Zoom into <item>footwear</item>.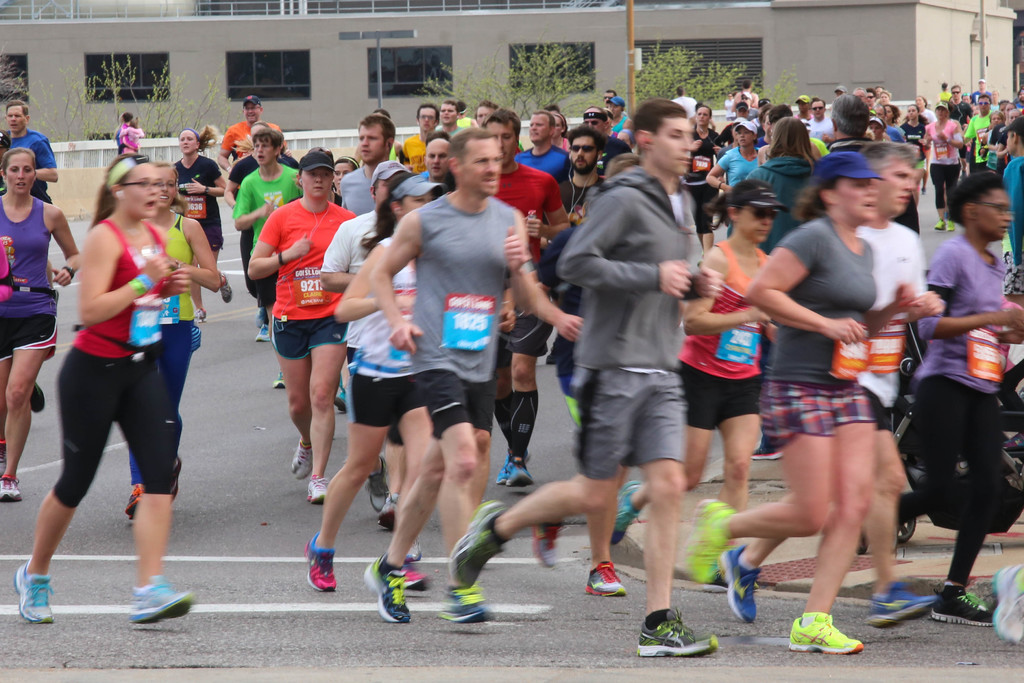
Zoom target: rect(588, 562, 627, 598).
